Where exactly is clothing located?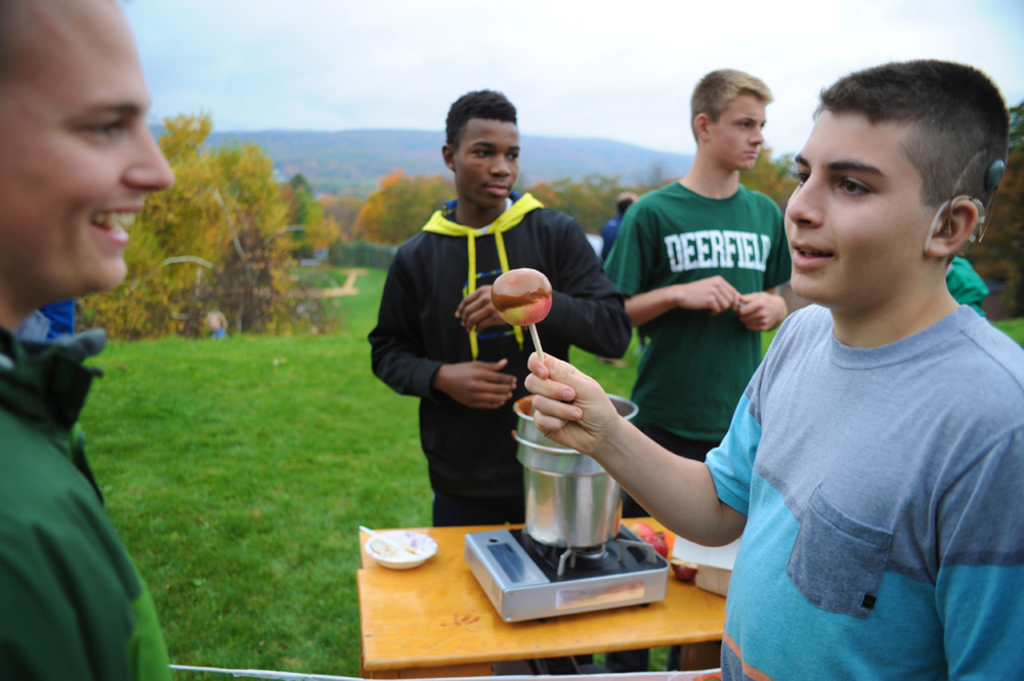
Its bounding box is select_region(694, 206, 1000, 680).
